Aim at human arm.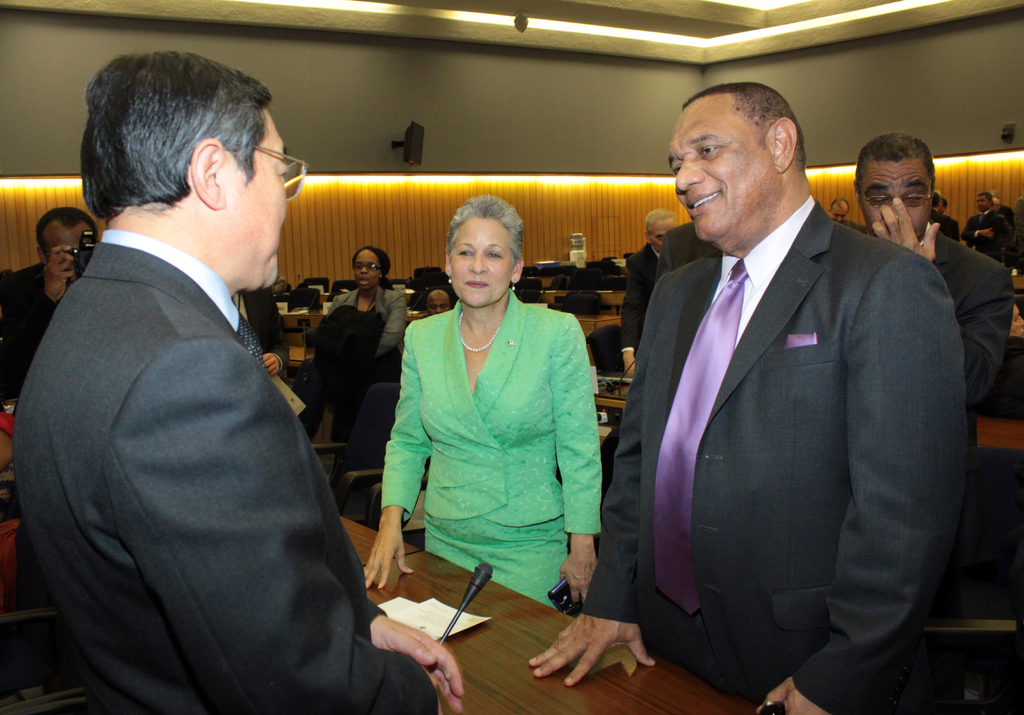
Aimed at crop(354, 593, 472, 714).
